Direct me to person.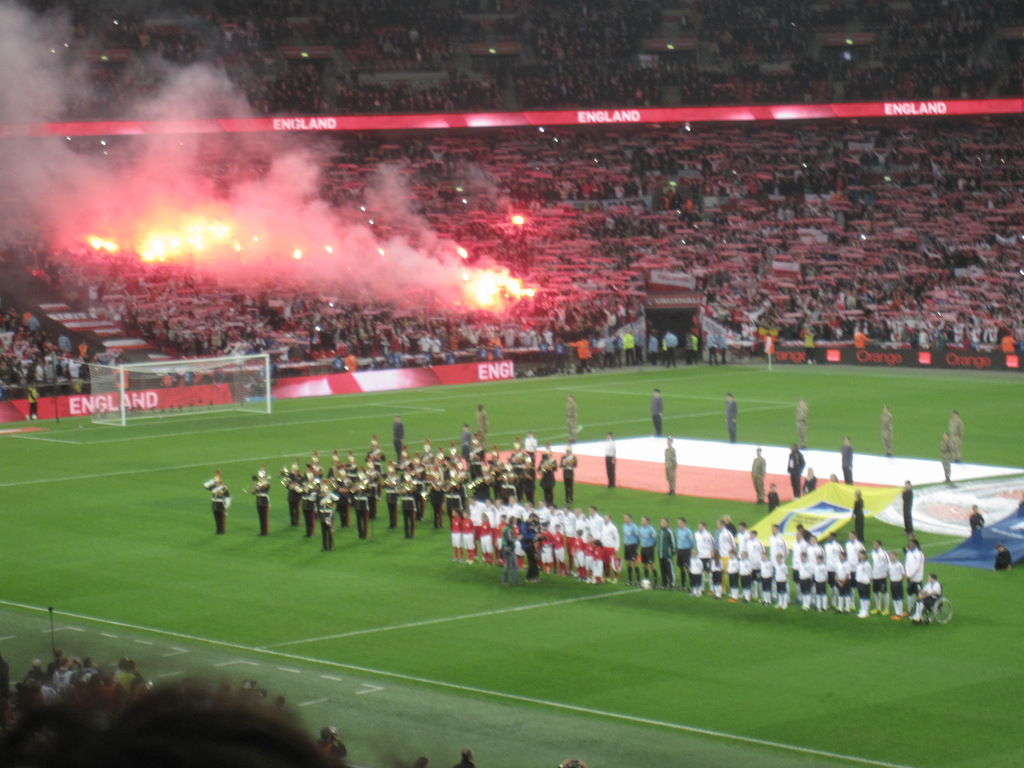
Direction: l=26, t=381, r=40, b=419.
